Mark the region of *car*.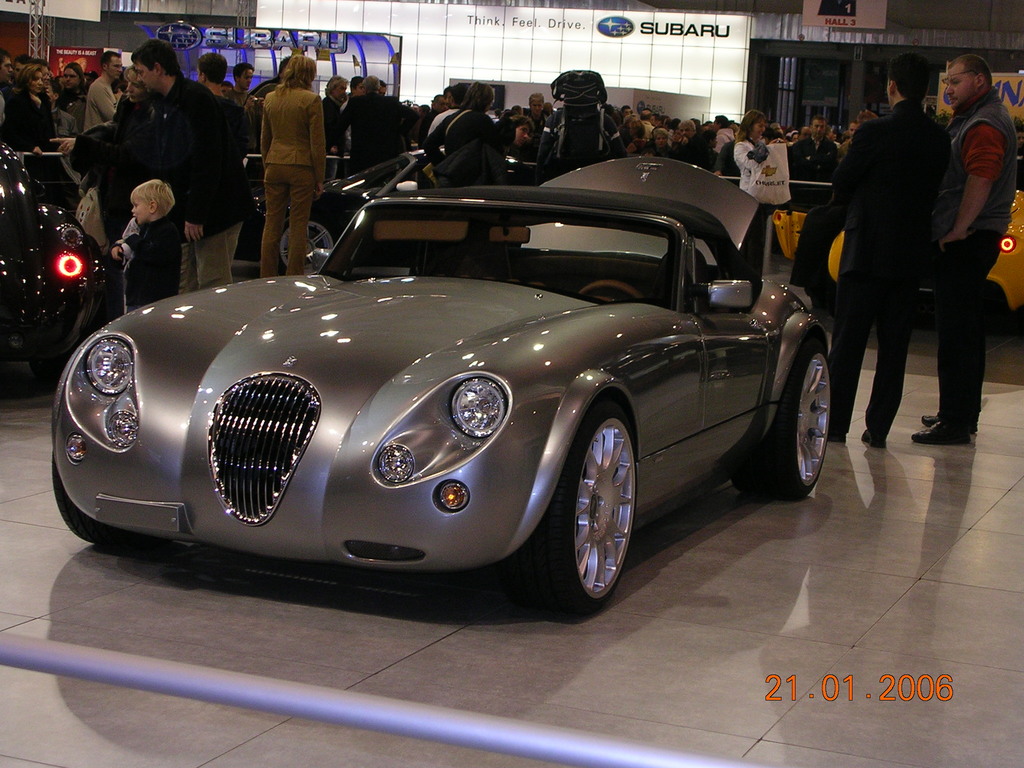
Region: {"x1": 45, "y1": 163, "x2": 845, "y2": 609}.
